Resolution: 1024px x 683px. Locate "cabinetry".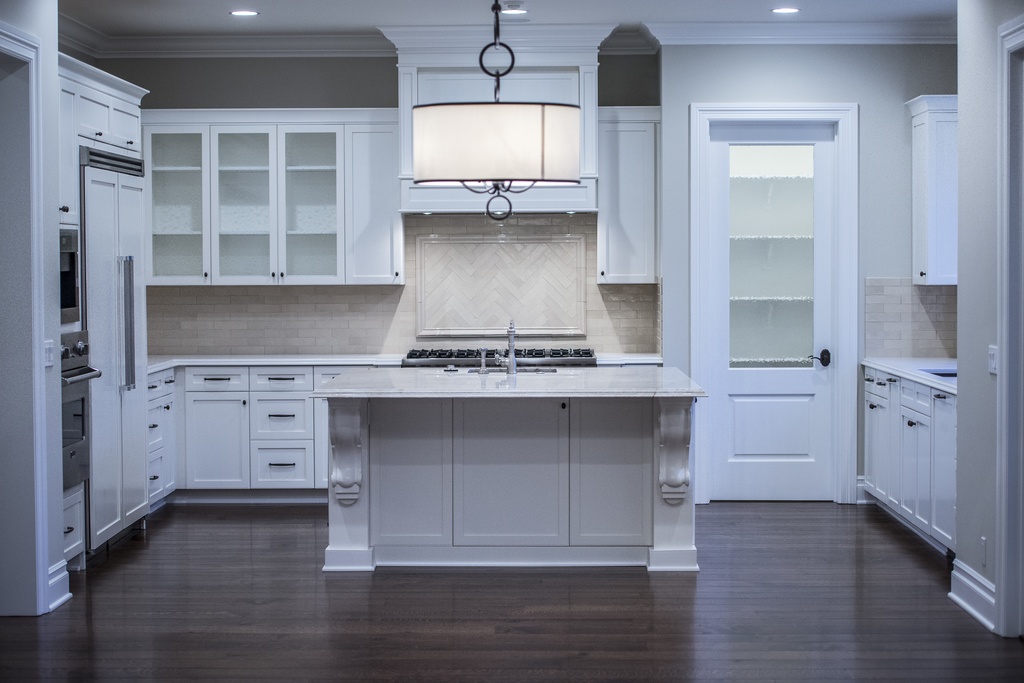
(left=160, top=105, right=405, bottom=291).
